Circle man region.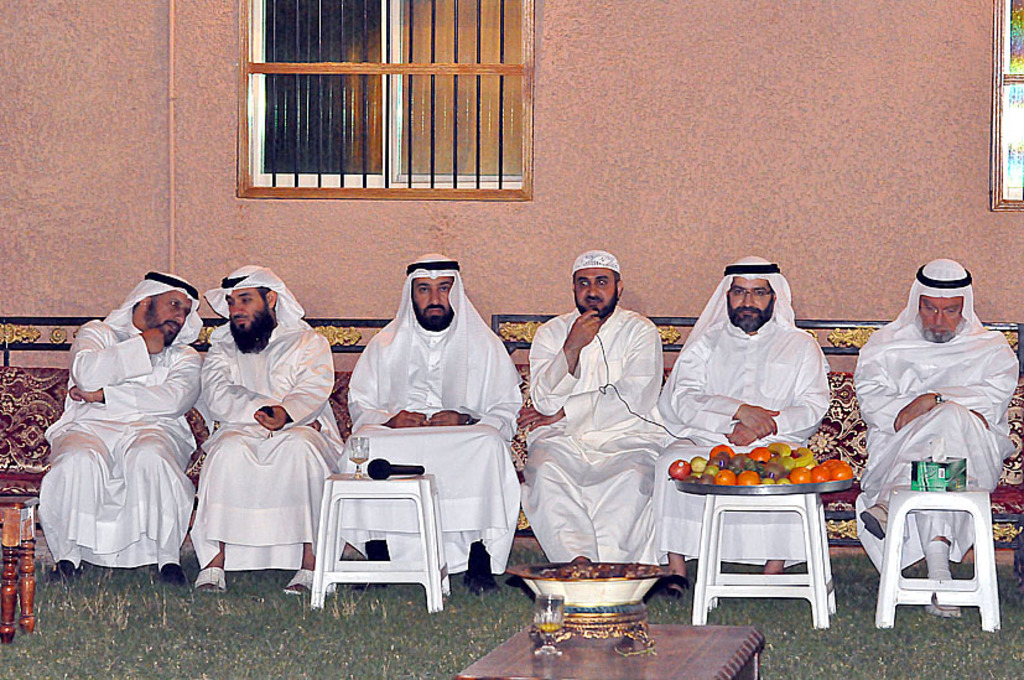
Region: pyautogui.locateOnScreen(37, 272, 203, 591).
